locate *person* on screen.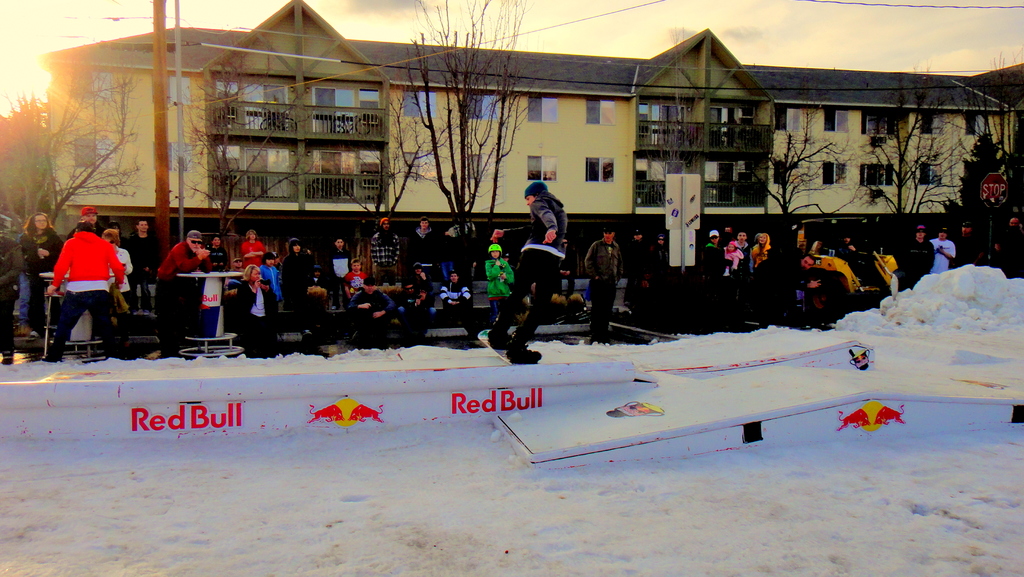
On screen at (930,228,960,275).
